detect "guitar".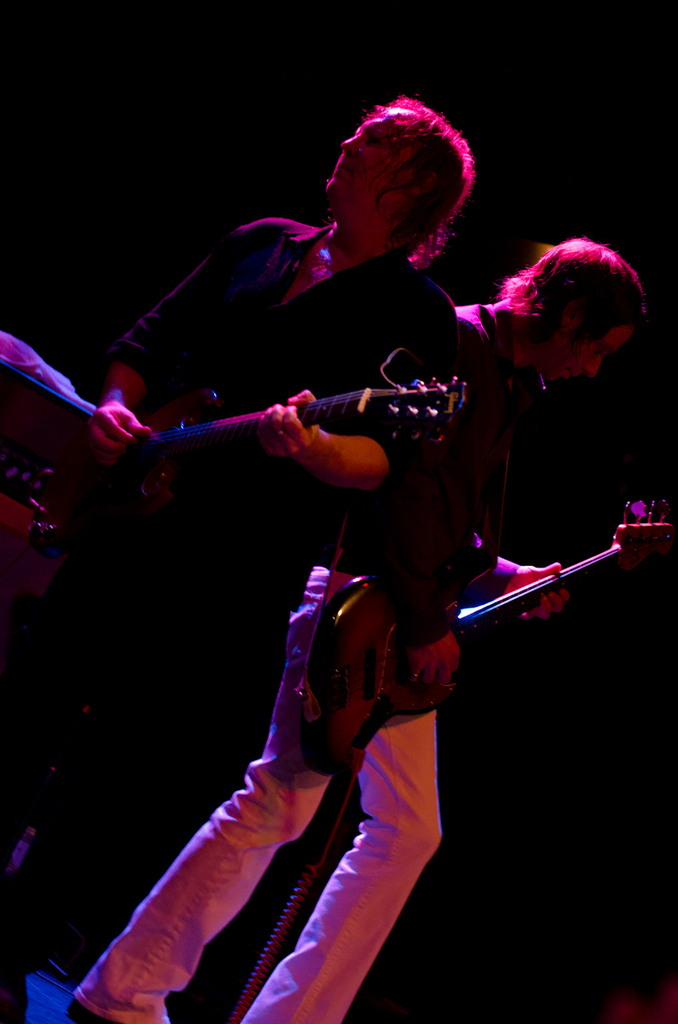
Detected at <region>287, 493, 676, 769</region>.
